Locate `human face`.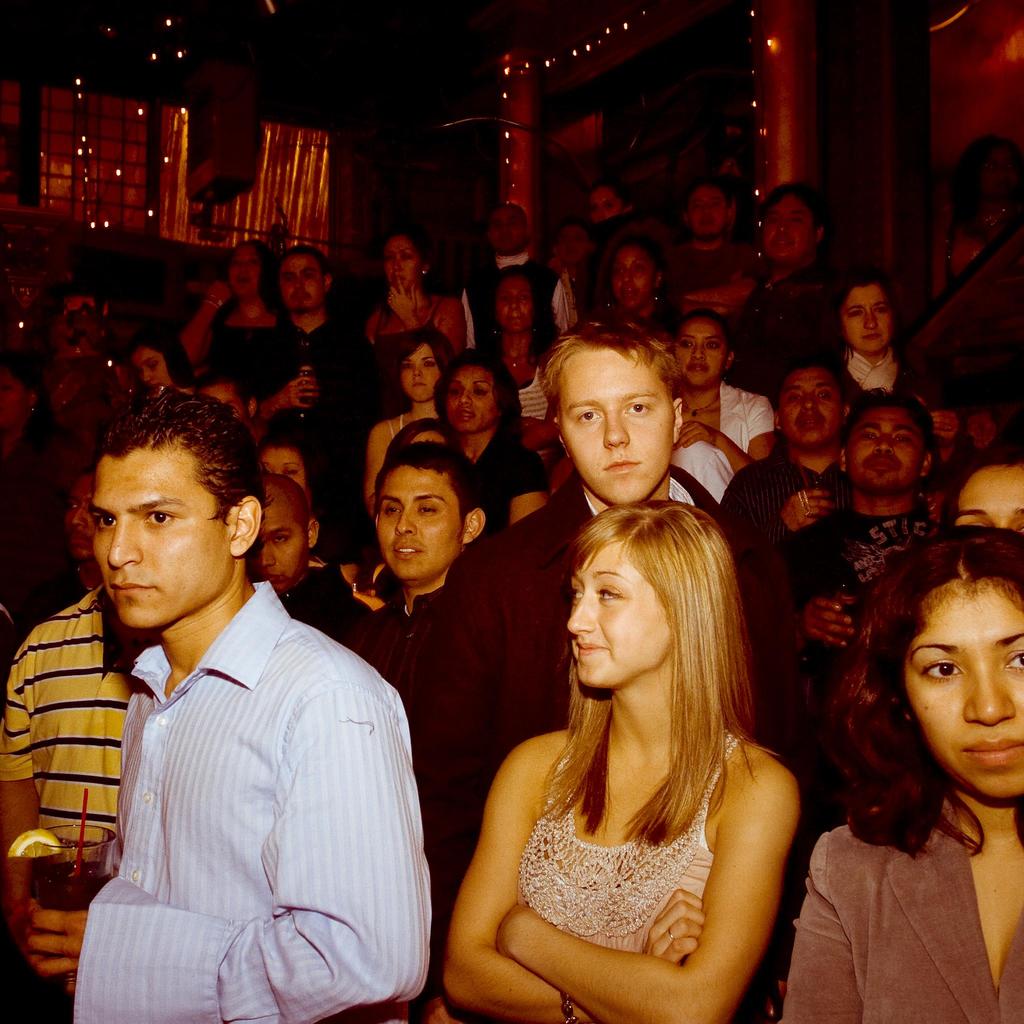
Bounding box: <bbox>259, 488, 311, 598</bbox>.
